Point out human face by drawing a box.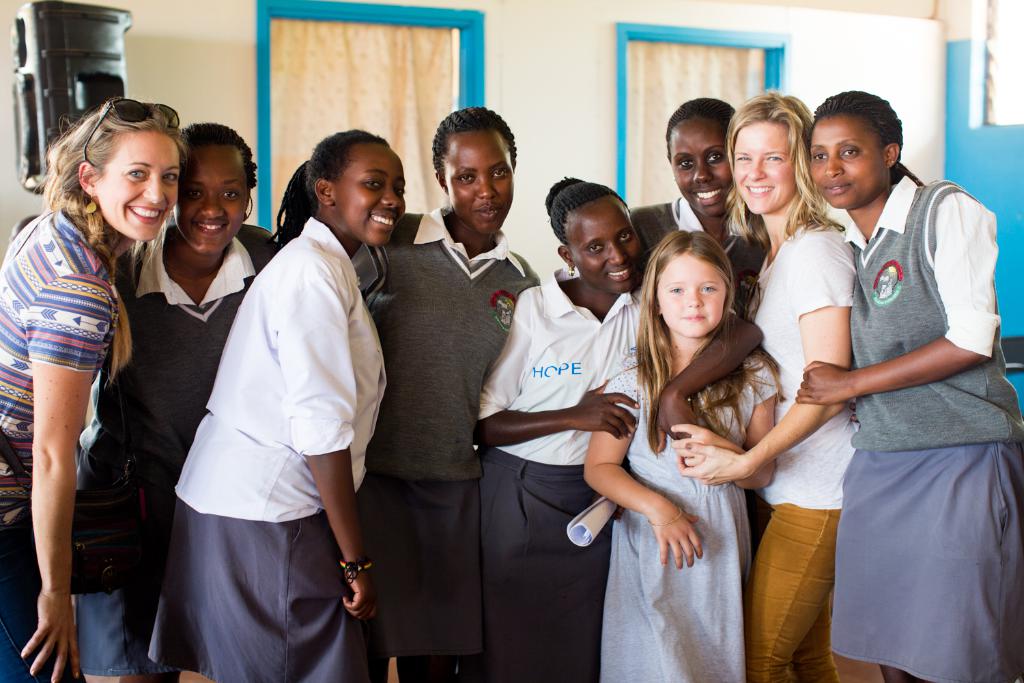
Rect(334, 145, 405, 249).
